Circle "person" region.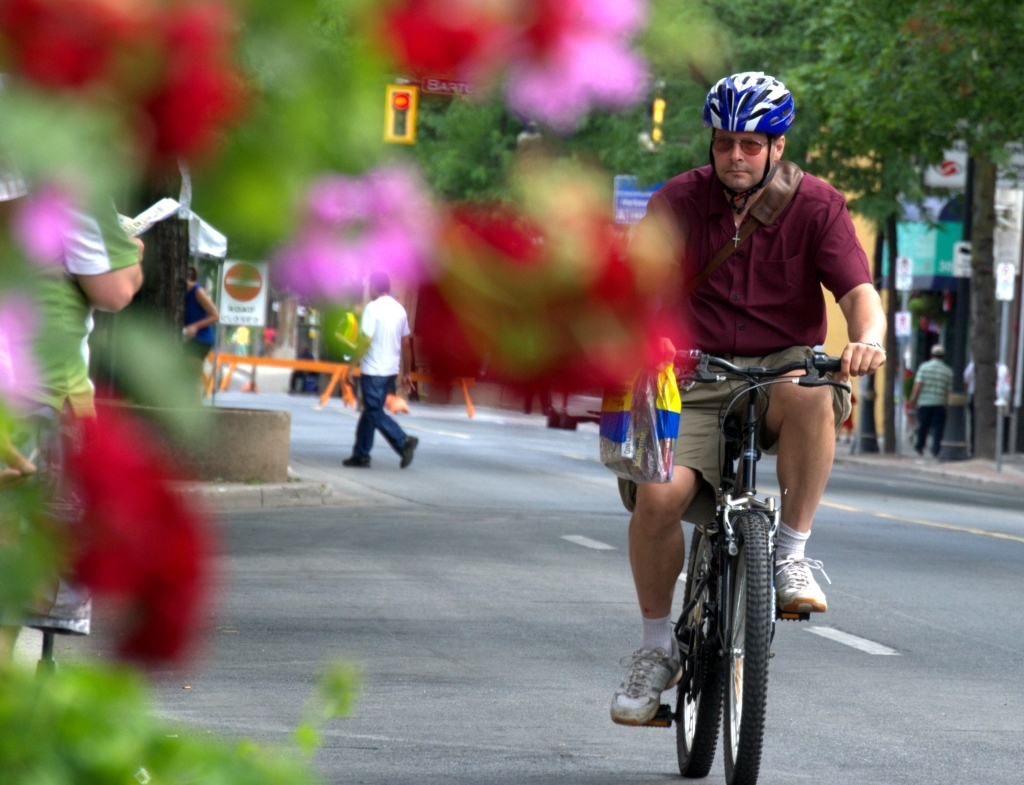
Region: 0,155,146,673.
